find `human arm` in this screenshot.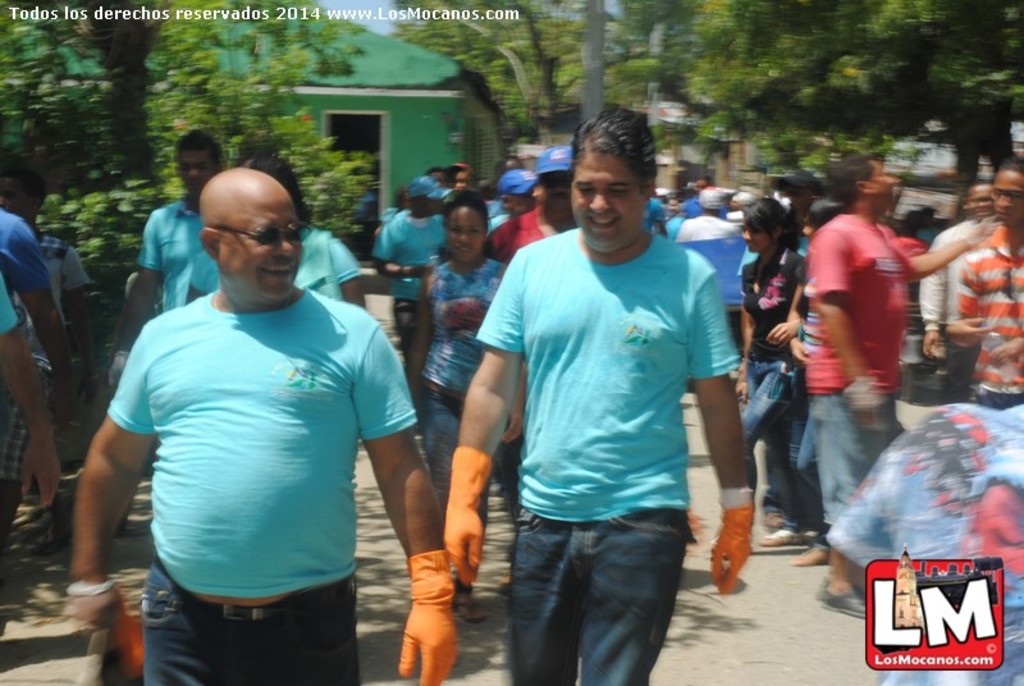
The bounding box for `human arm` is <bbox>365, 216, 434, 283</bbox>.
